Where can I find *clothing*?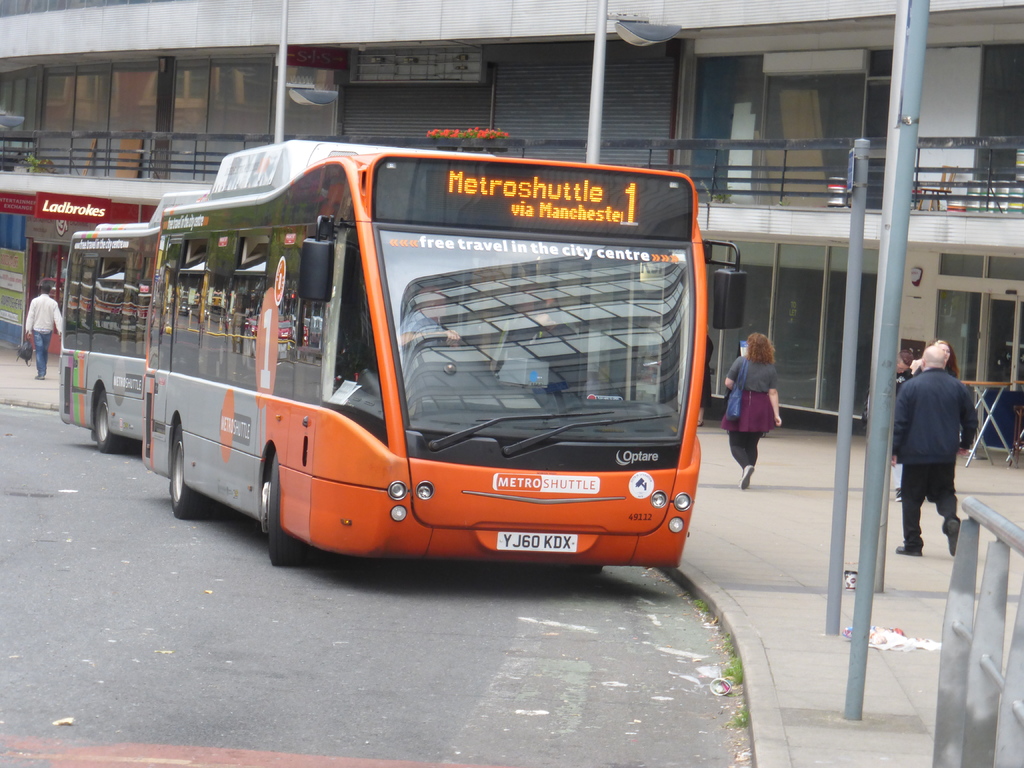
You can find it at l=732, t=430, r=764, b=468.
